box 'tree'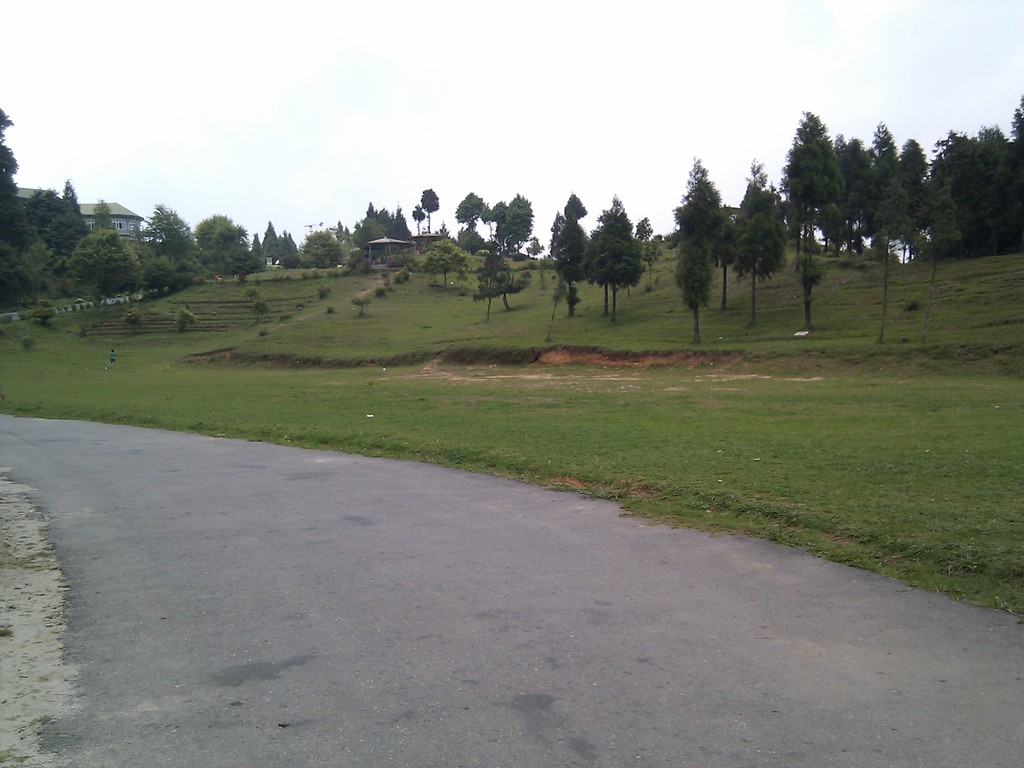
[left=253, top=302, right=269, bottom=327]
